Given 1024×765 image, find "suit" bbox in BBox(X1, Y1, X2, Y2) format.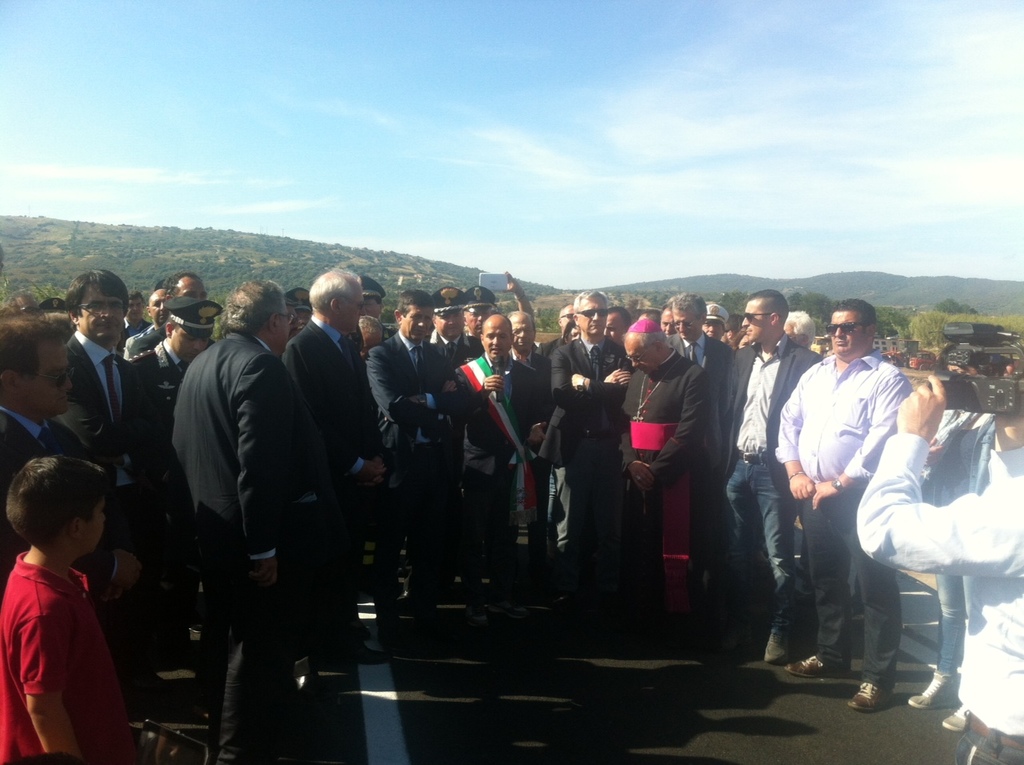
BBox(65, 336, 158, 662).
